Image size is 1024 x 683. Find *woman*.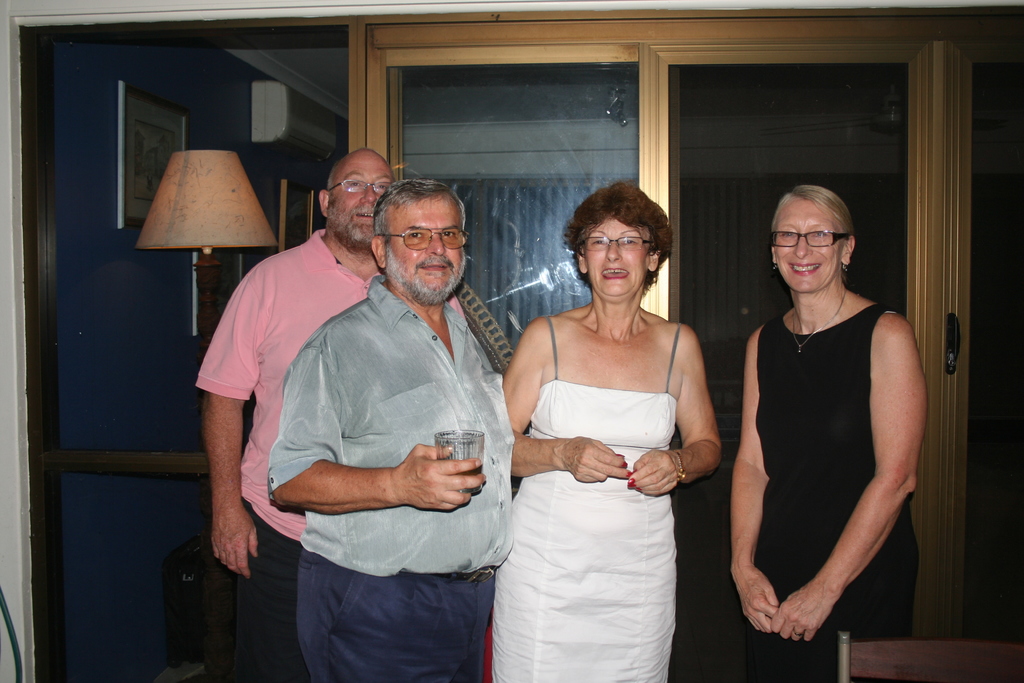
727:182:931:682.
